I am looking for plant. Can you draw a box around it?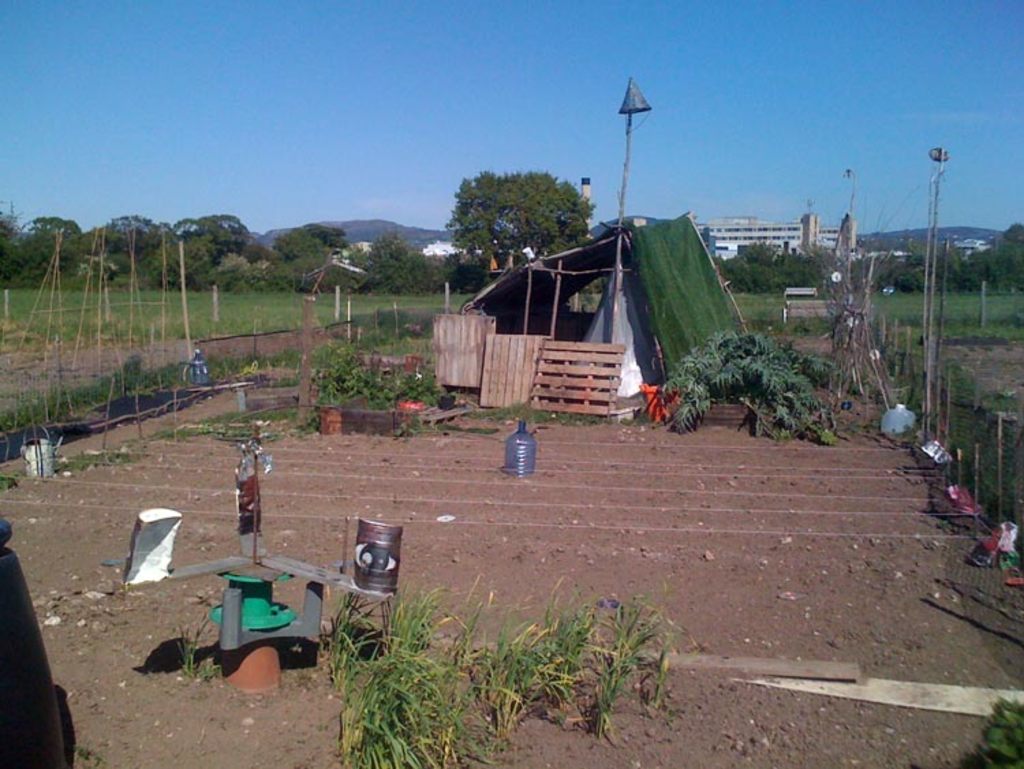
Sure, the bounding box is bbox(175, 620, 225, 682).
